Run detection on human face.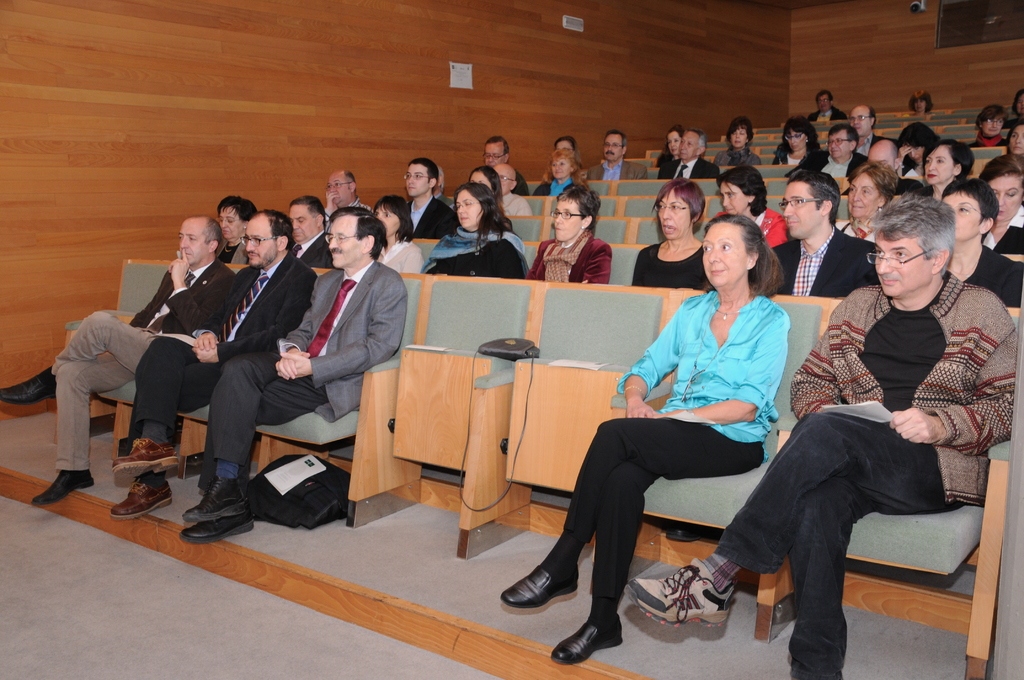
Result: box(847, 173, 881, 219).
